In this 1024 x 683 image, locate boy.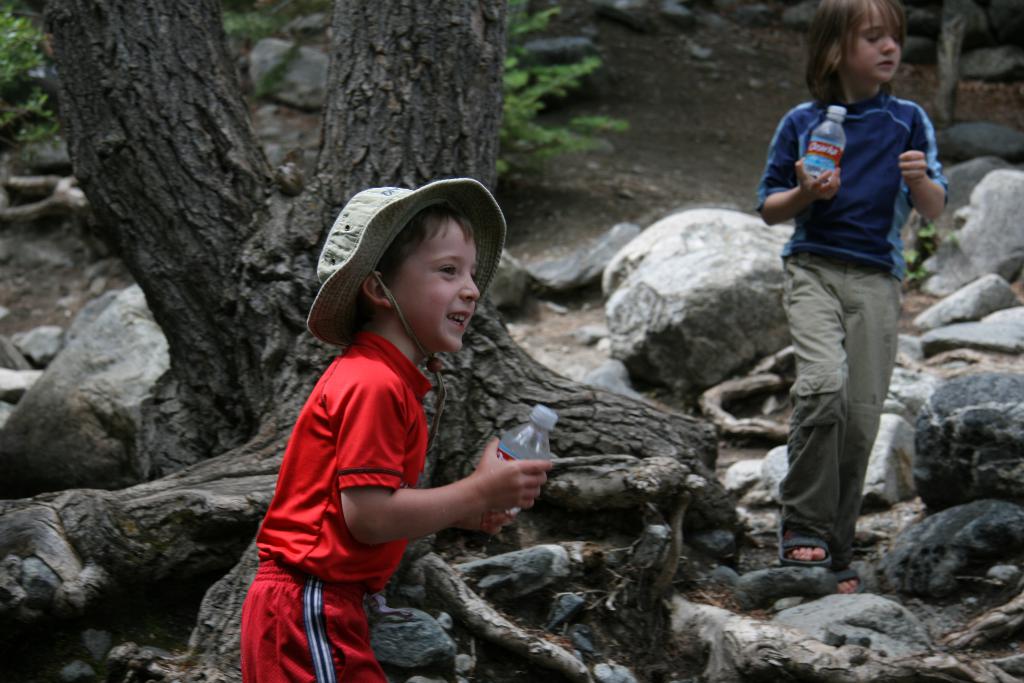
Bounding box: crop(745, 0, 952, 596).
